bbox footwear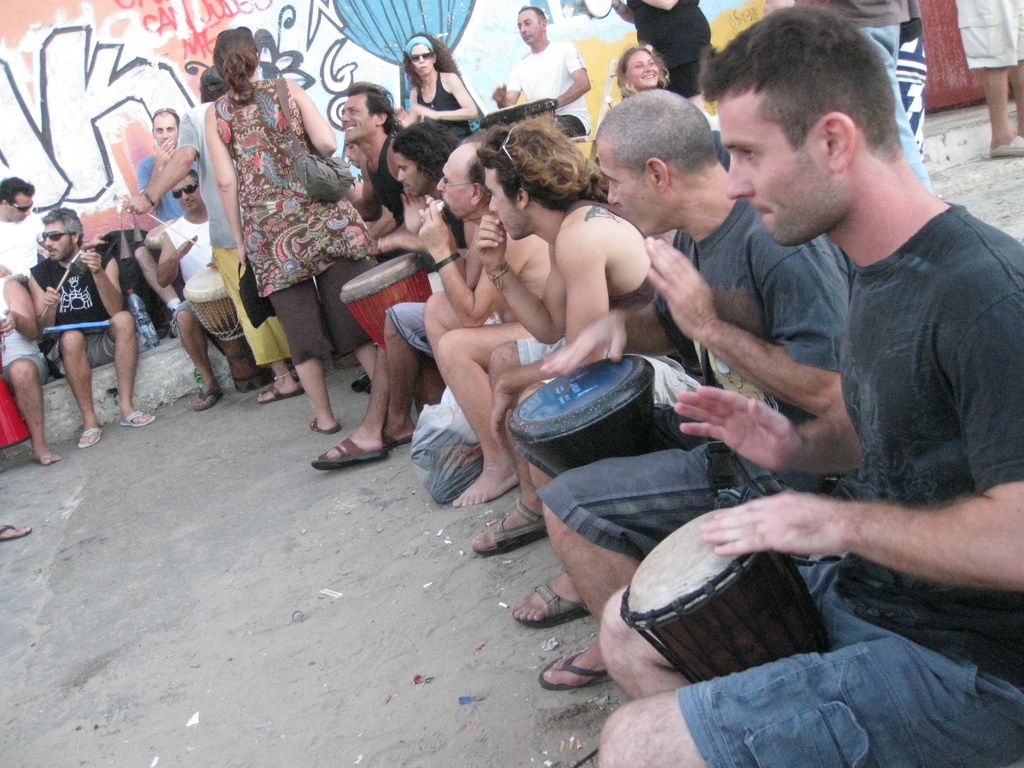
bbox(989, 132, 1023, 157)
